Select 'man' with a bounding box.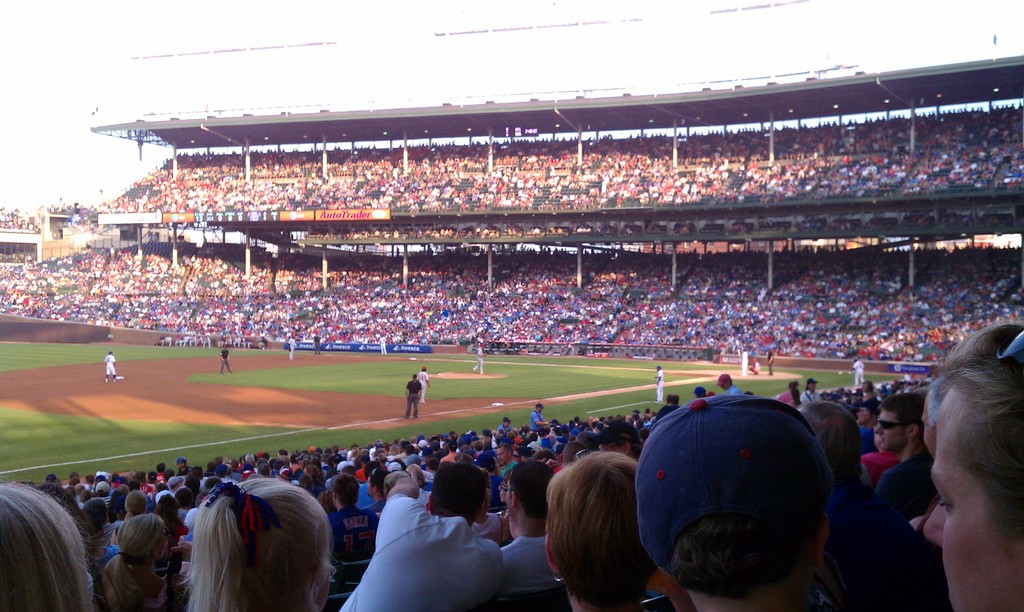
106 350 117 385.
